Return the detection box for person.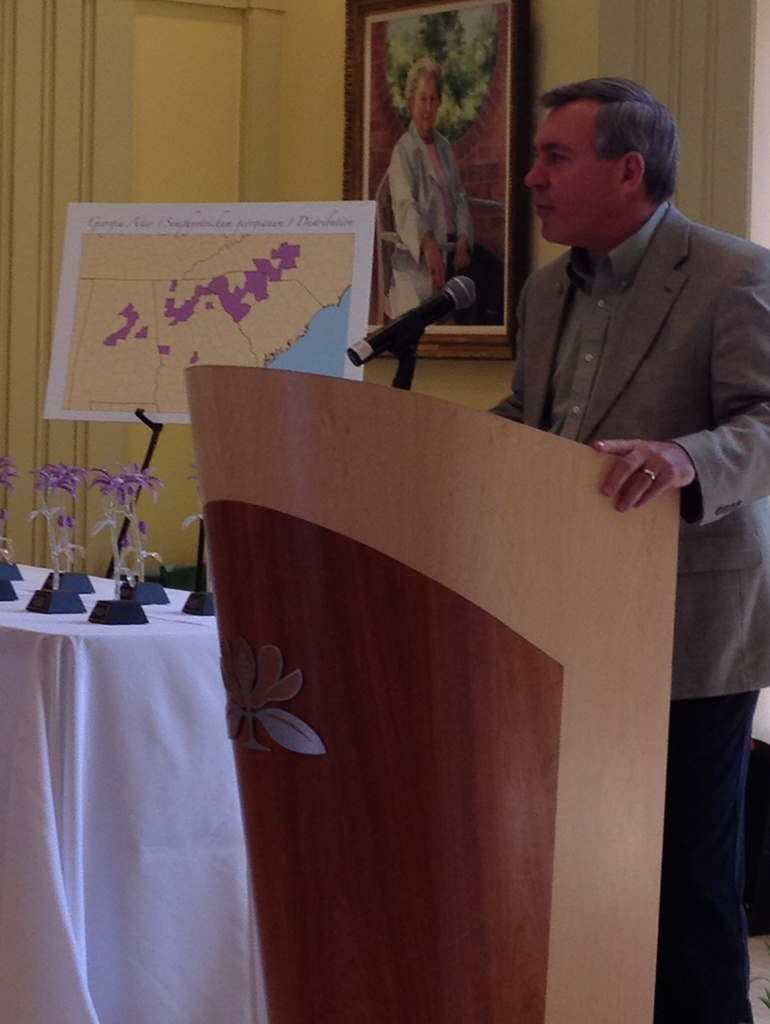
<region>481, 72, 769, 1023</region>.
